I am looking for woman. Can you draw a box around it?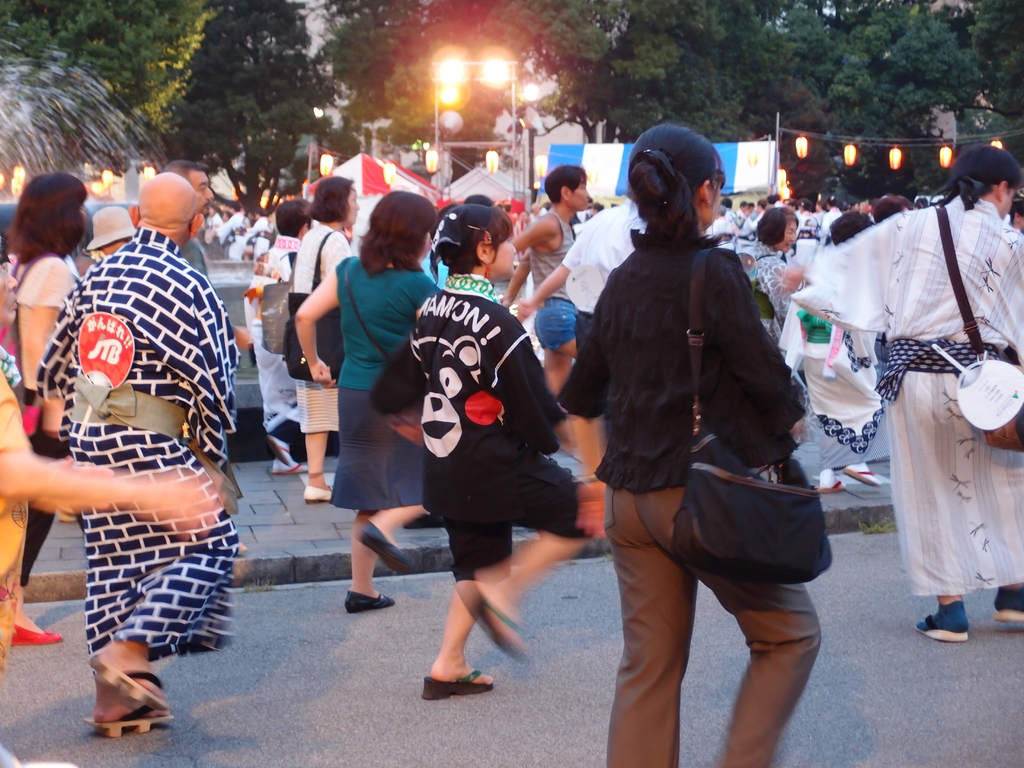
Sure, the bounding box is 8 169 91 650.
